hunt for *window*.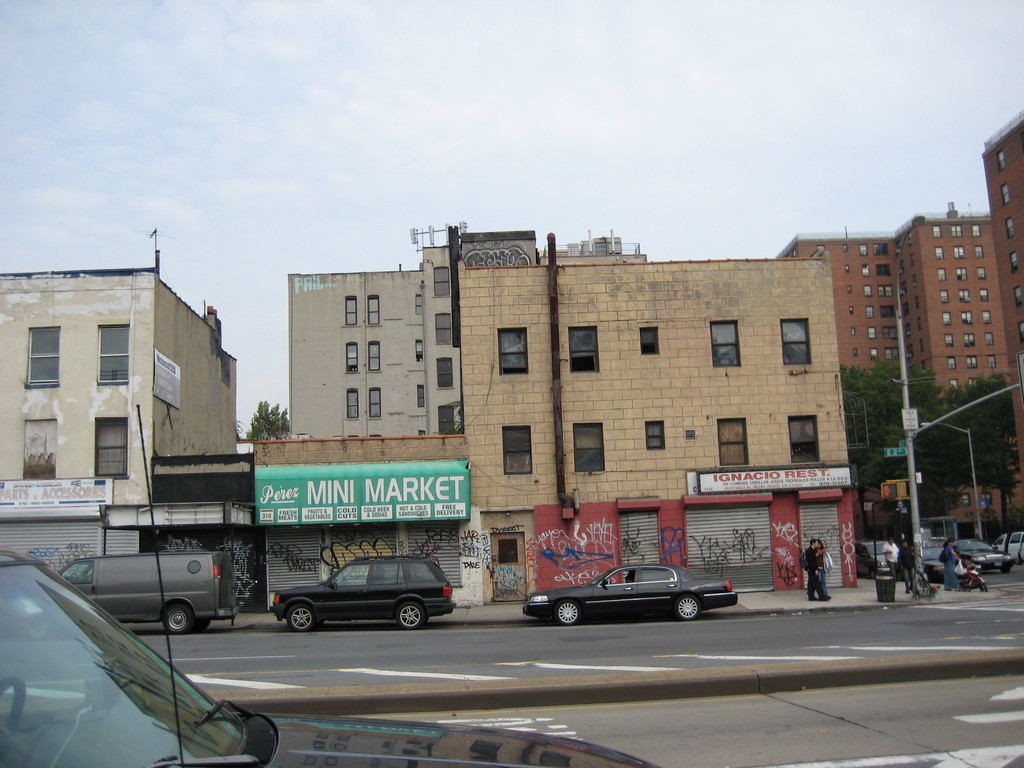
Hunted down at BBox(436, 358, 454, 389).
